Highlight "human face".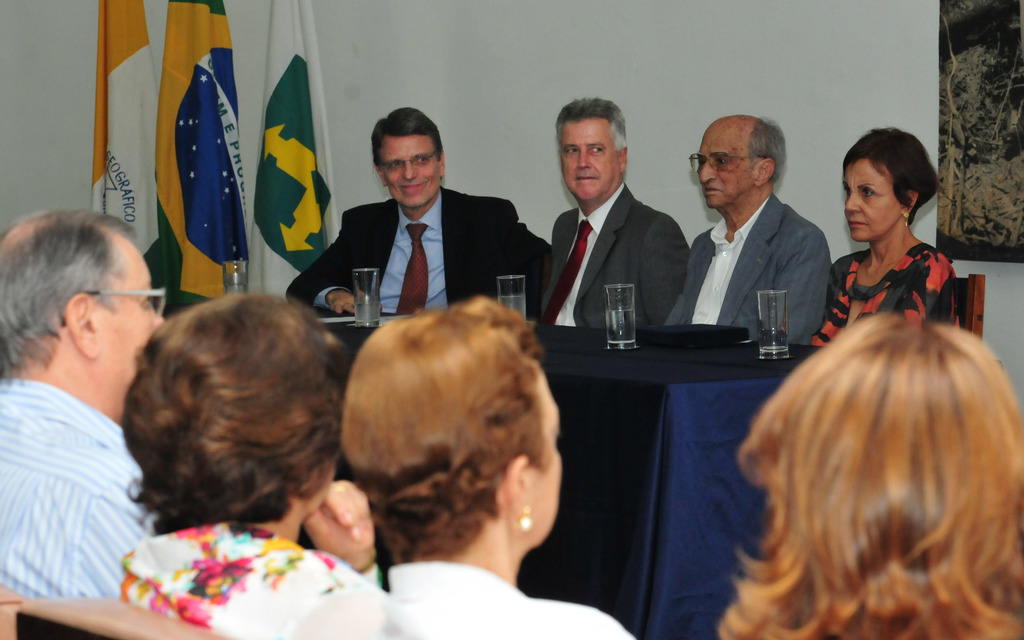
Highlighted region: (left=557, top=117, right=619, bottom=199).
